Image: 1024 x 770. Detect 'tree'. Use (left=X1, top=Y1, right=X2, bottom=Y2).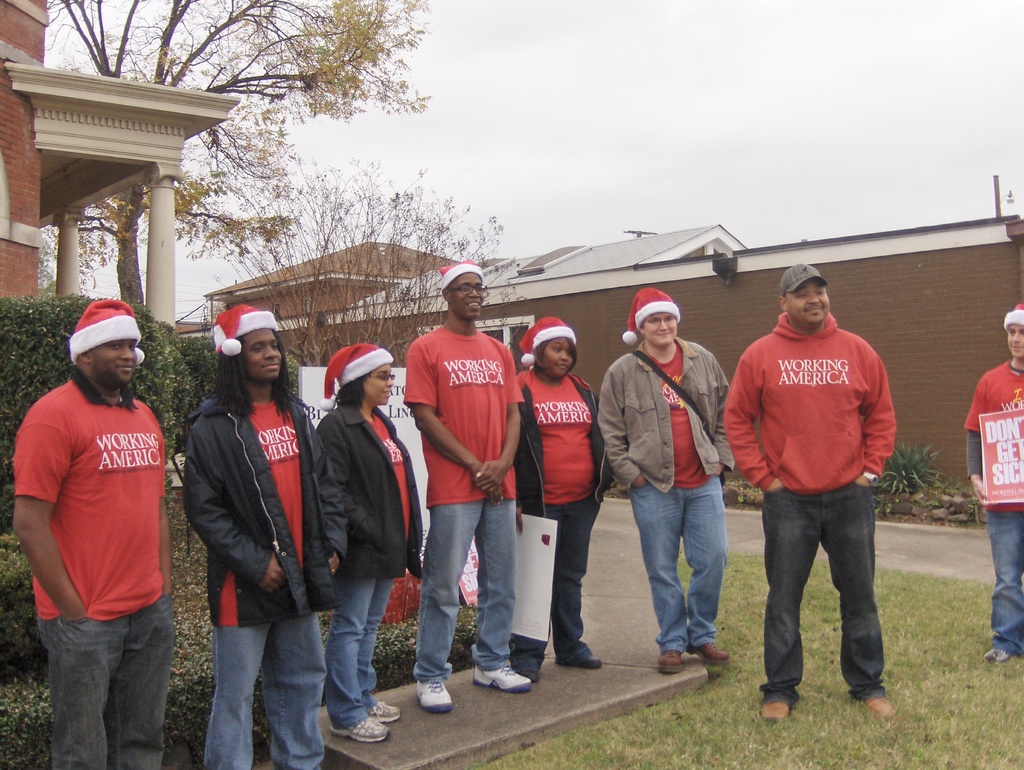
(left=205, top=157, right=515, bottom=373).
